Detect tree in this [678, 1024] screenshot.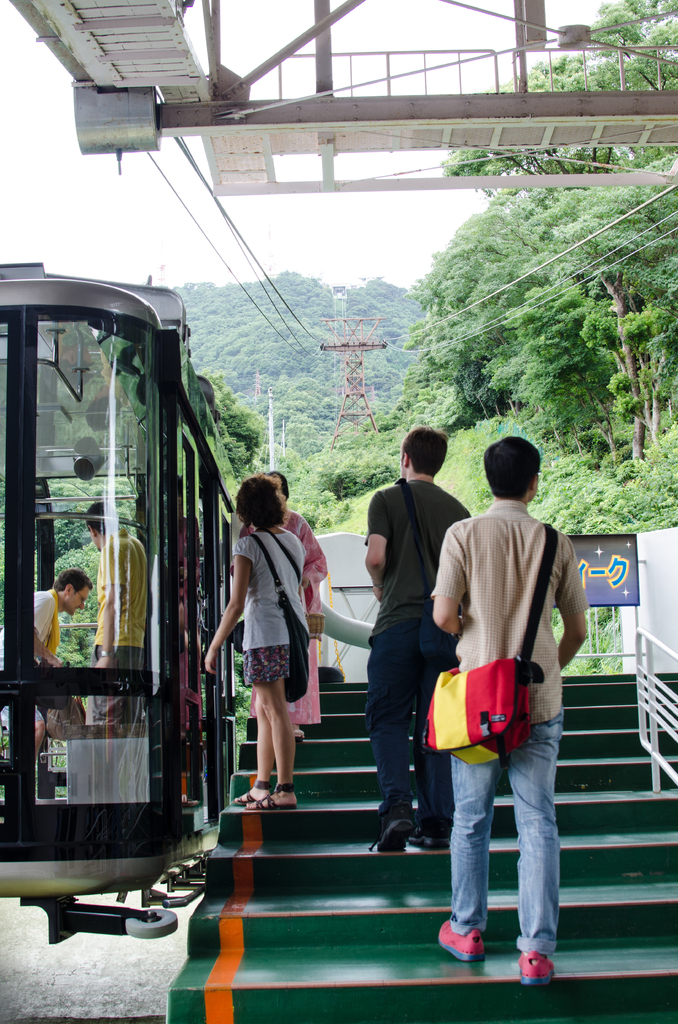
Detection: BBox(541, 168, 677, 454).
